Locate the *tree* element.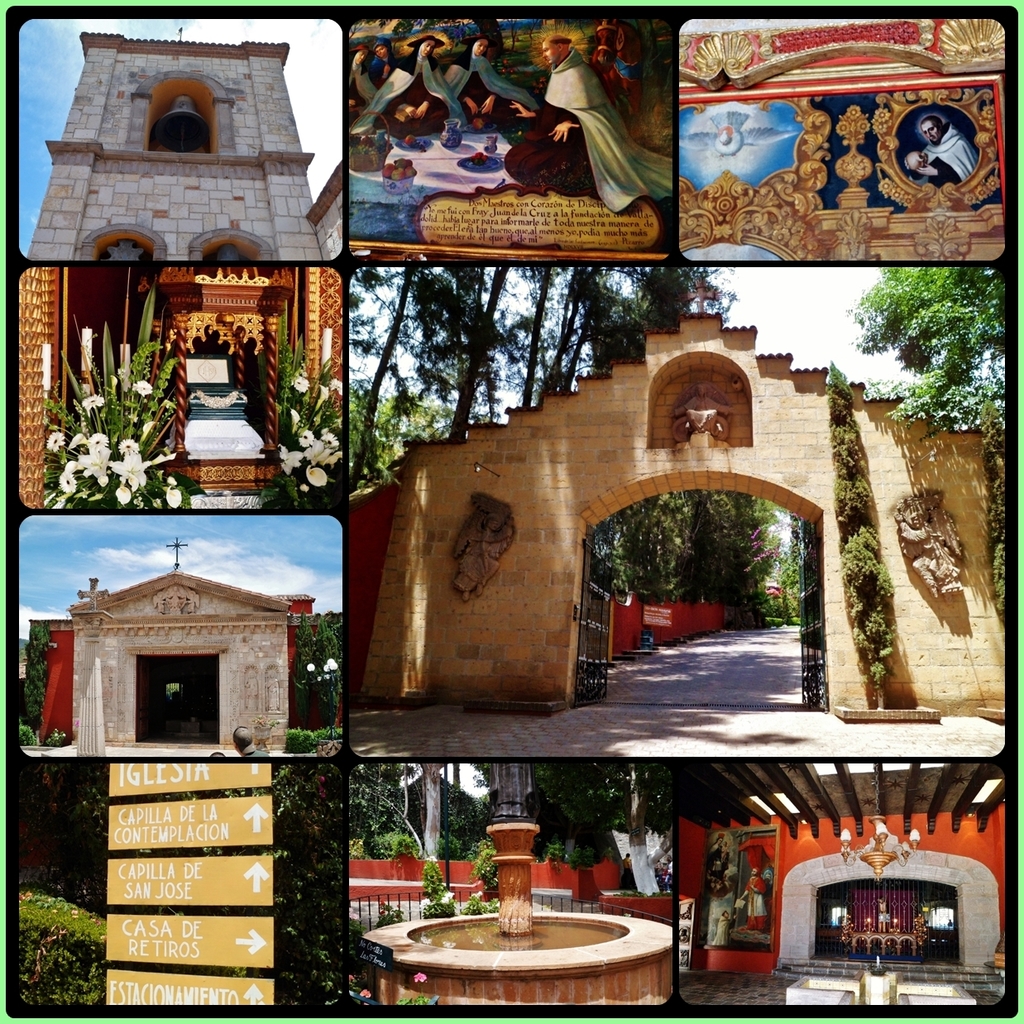
Element bbox: [343, 260, 433, 489].
